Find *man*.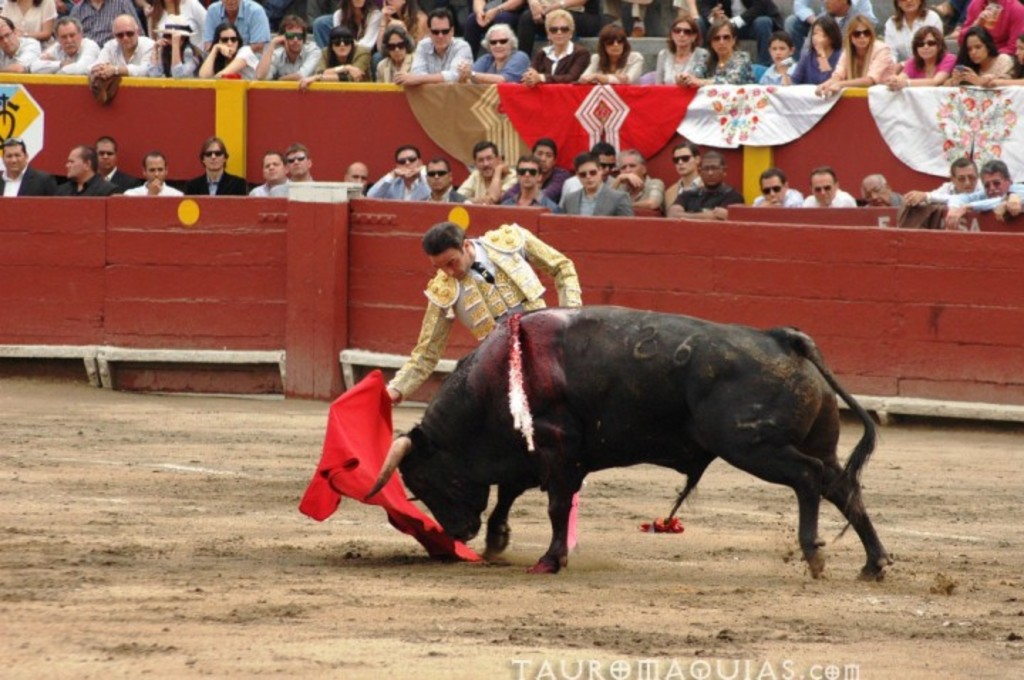
{"left": 784, "top": 0, "right": 879, "bottom": 63}.
